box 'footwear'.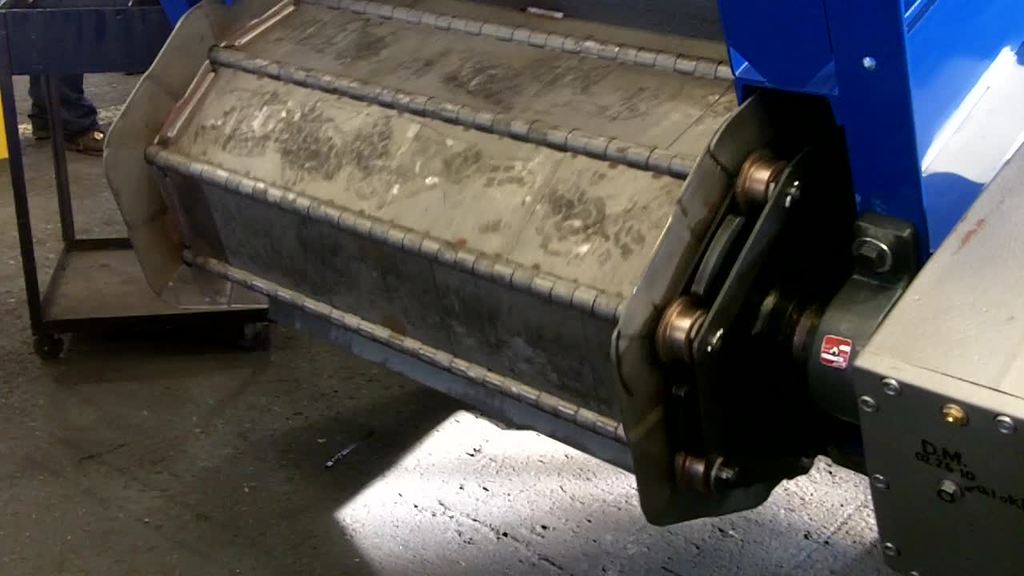
bbox(32, 122, 54, 141).
